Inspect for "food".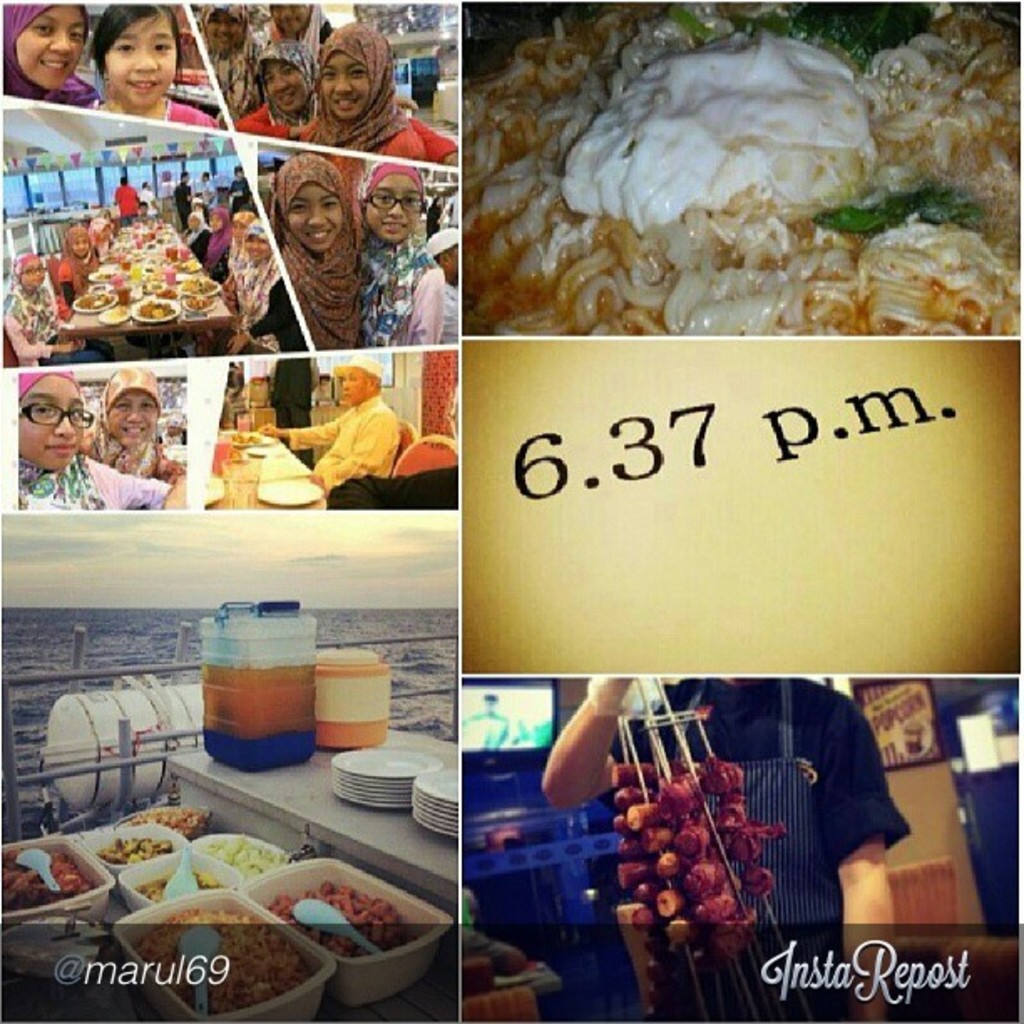
Inspection: <box>182,293,211,308</box>.
